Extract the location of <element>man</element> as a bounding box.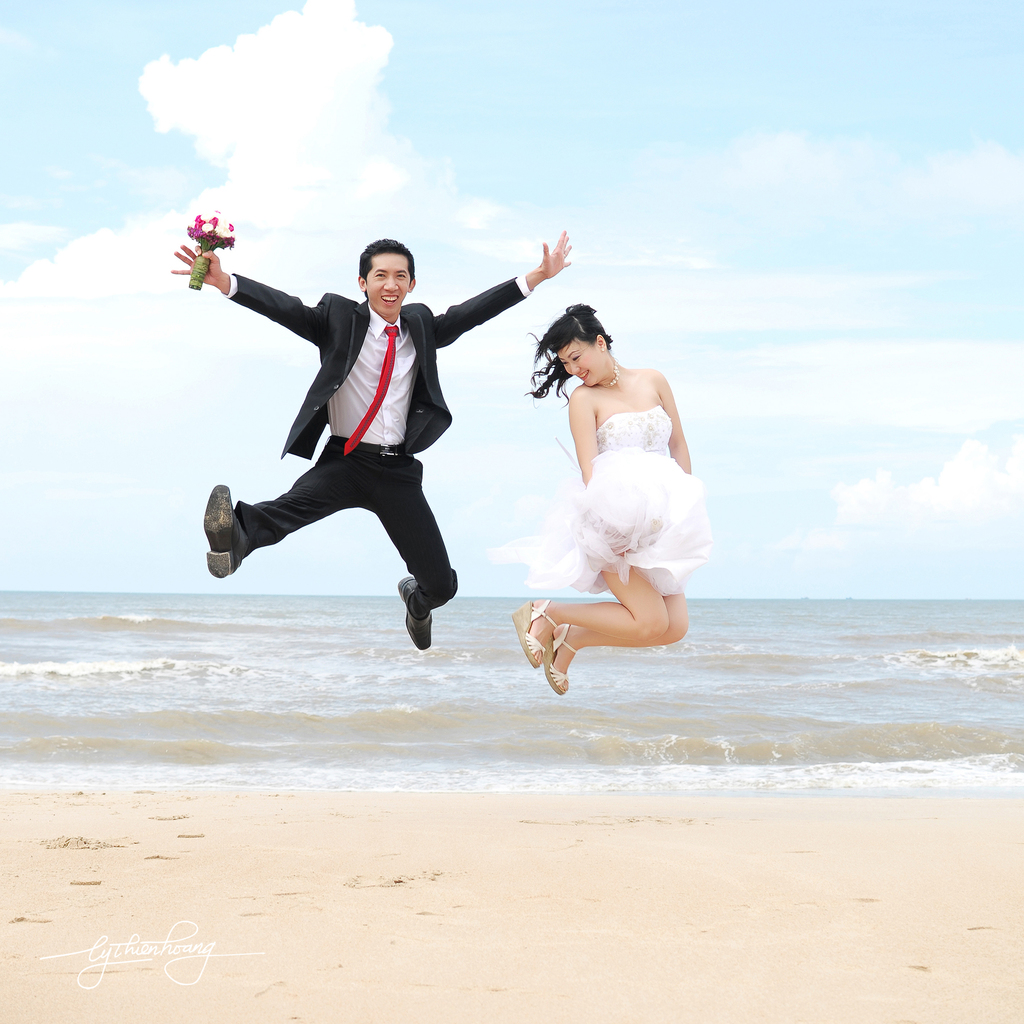
145 239 561 638.
